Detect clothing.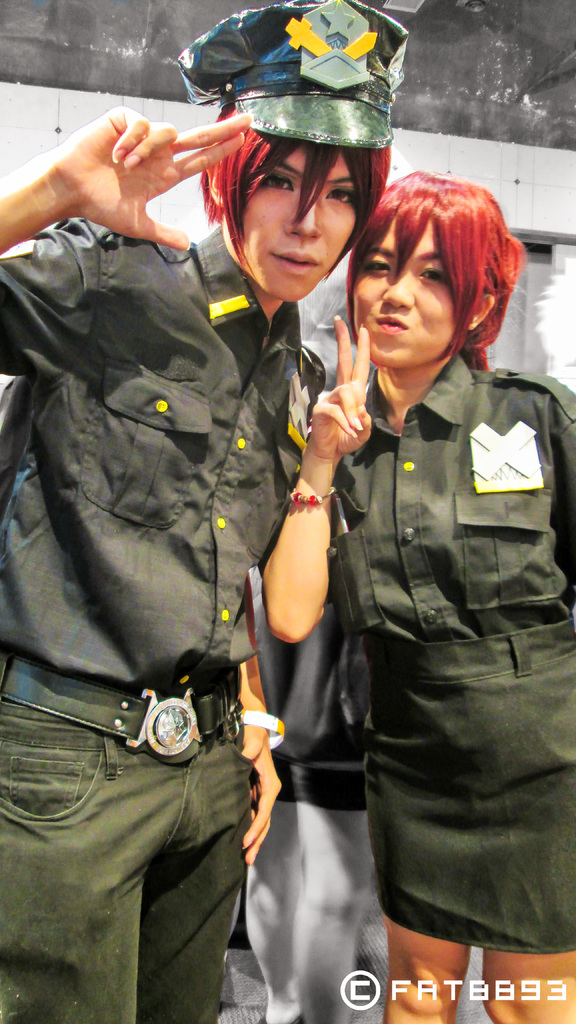
Detected at bbox=[243, 564, 370, 1023].
